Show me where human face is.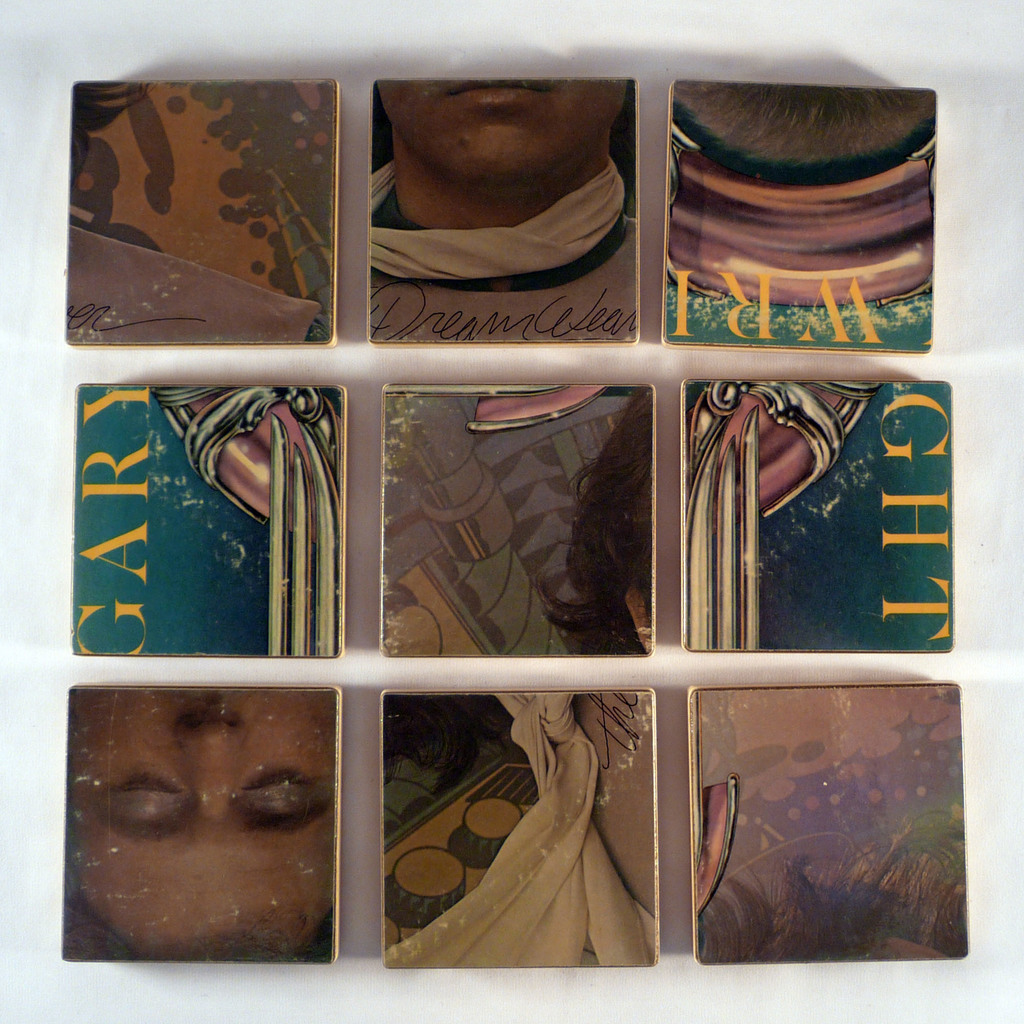
human face is at {"left": 374, "top": 80, "right": 628, "bottom": 181}.
